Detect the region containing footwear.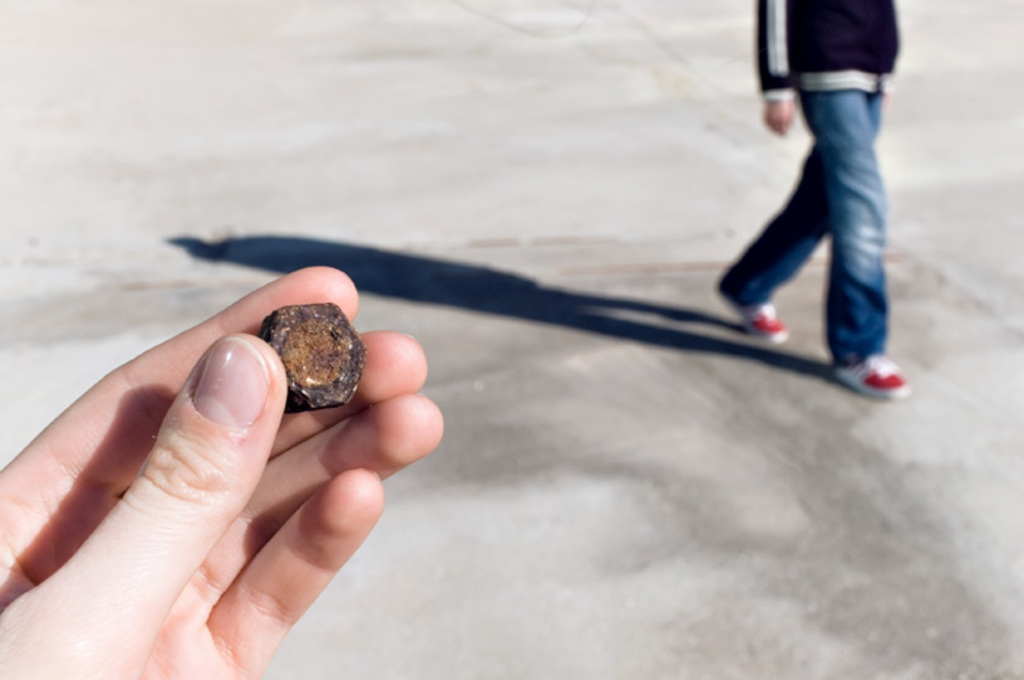
{"x1": 721, "y1": 290, "x2": 788, "y2": 347}.
